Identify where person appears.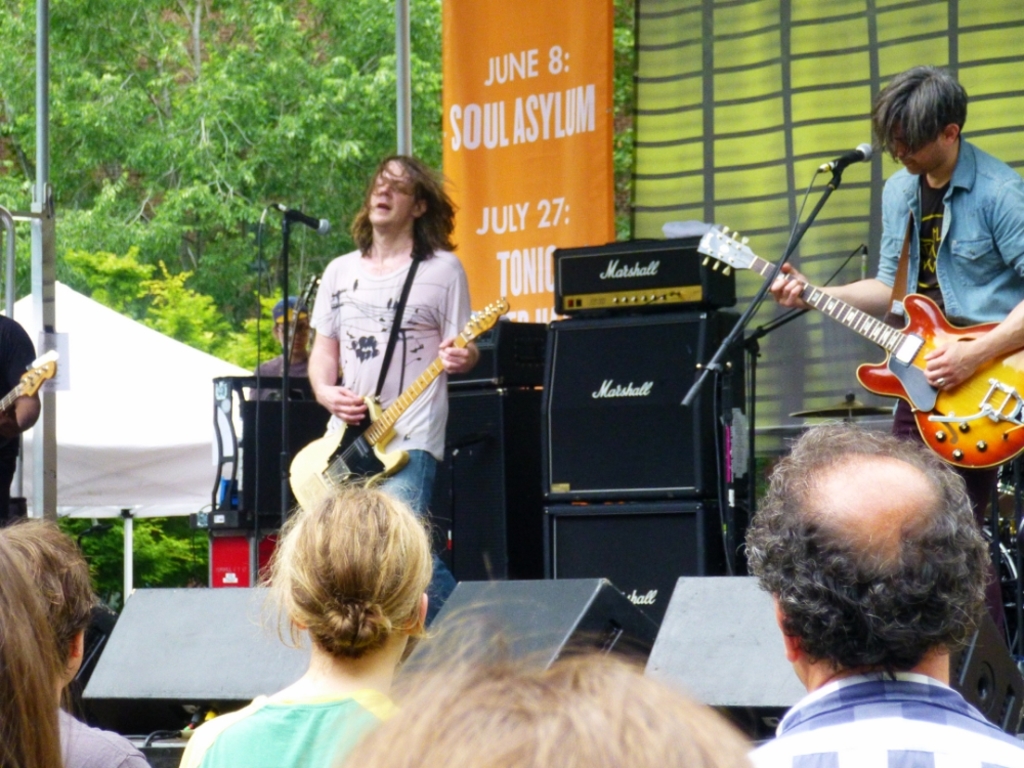
Appears at (2, 513, 153, 767).
